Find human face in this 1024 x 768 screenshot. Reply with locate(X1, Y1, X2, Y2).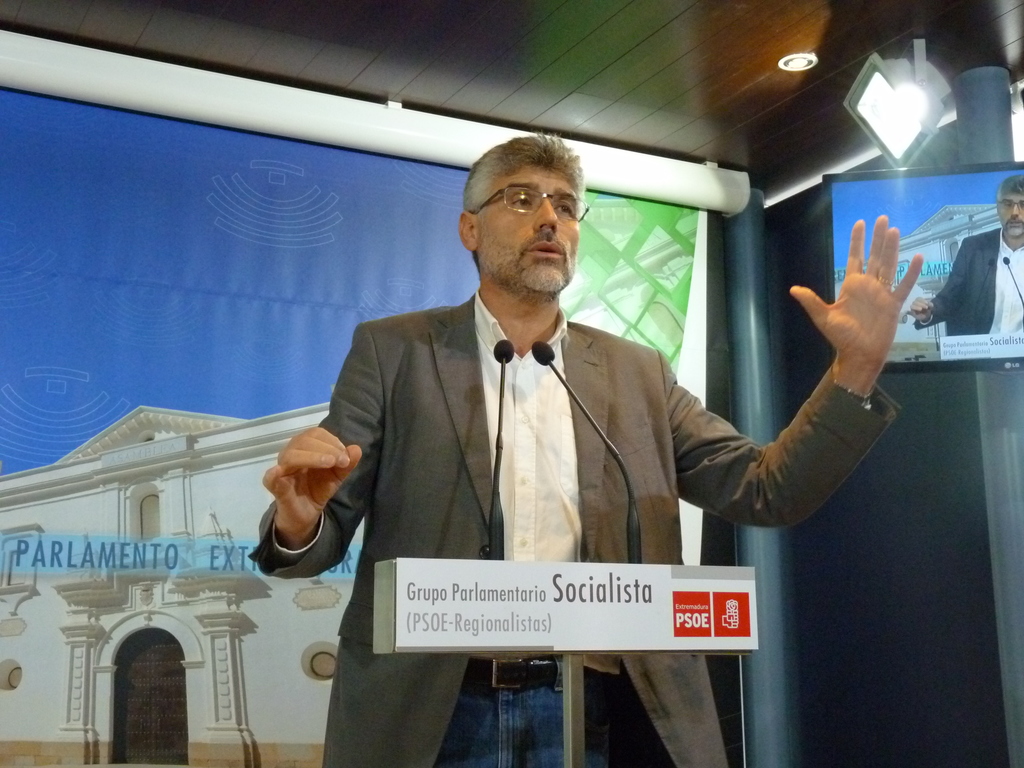
locate(1000, 192, 1023, 234).
